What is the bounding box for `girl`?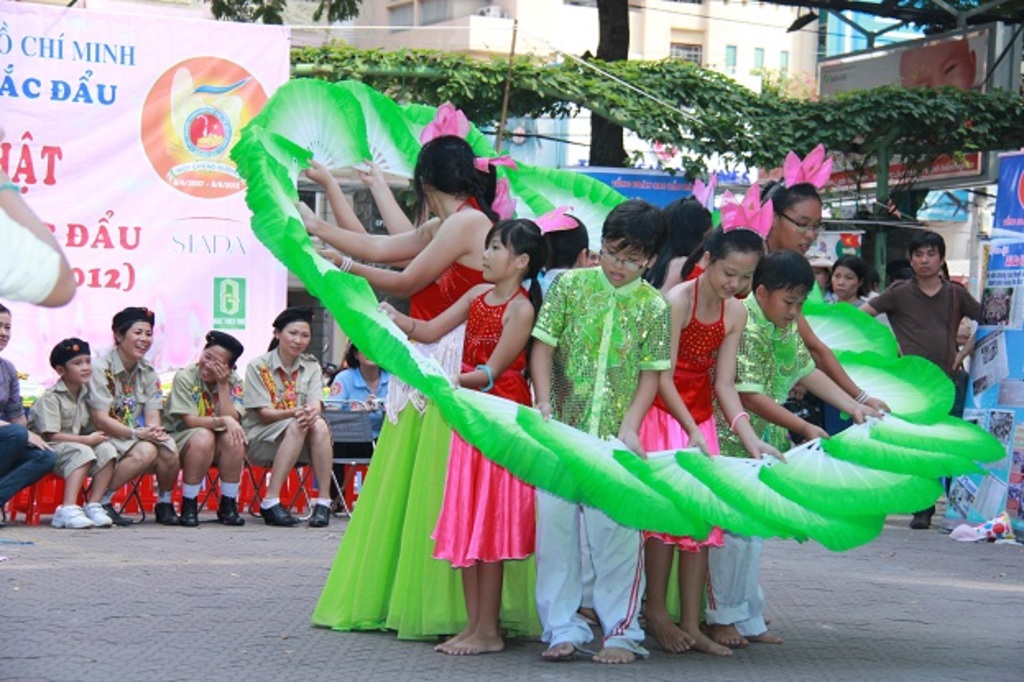
detection(641, 177, 789, 657).
